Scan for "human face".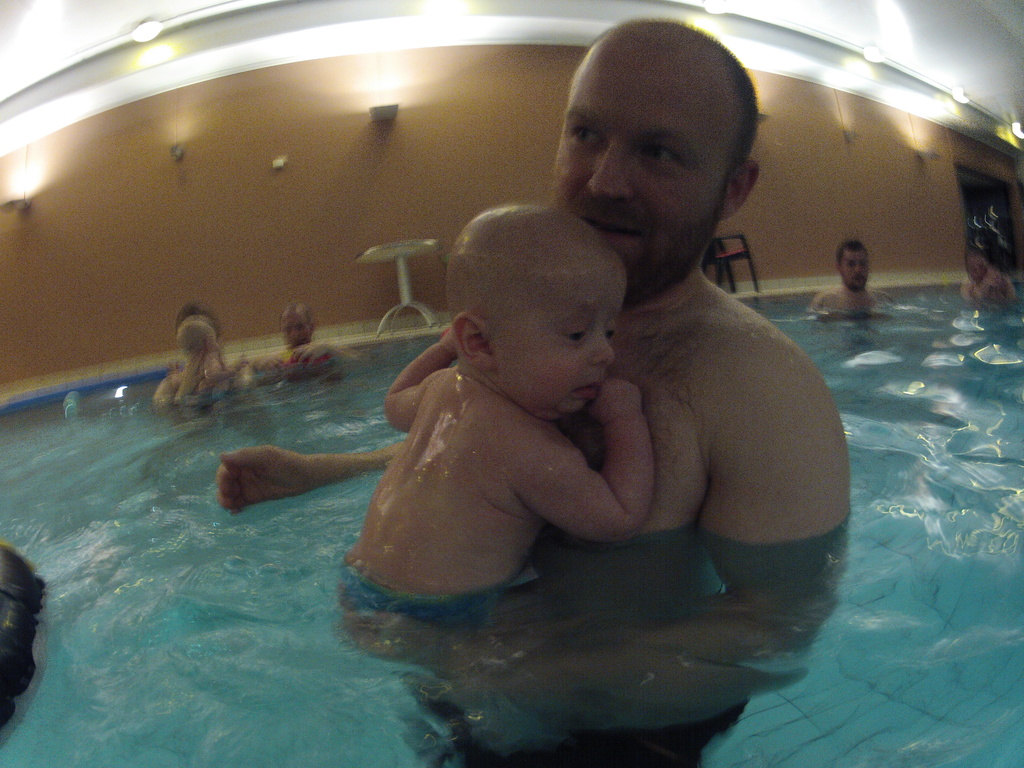
Scan result: bbox=[499, 264, 628, 422].
